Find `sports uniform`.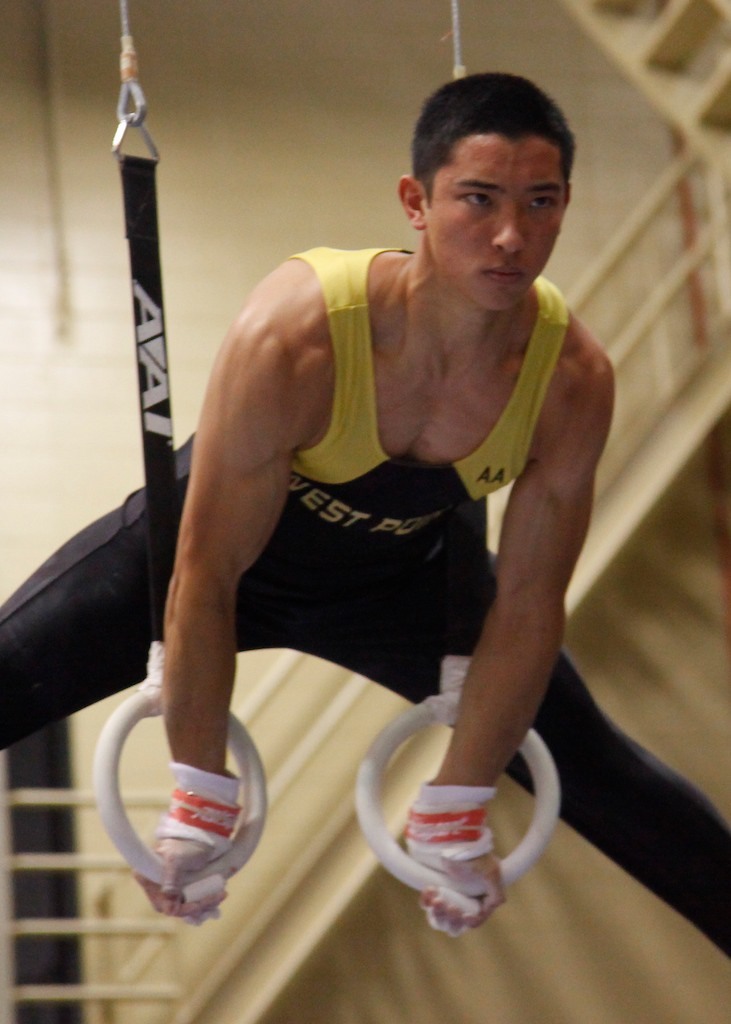
[0,249,730,957].
